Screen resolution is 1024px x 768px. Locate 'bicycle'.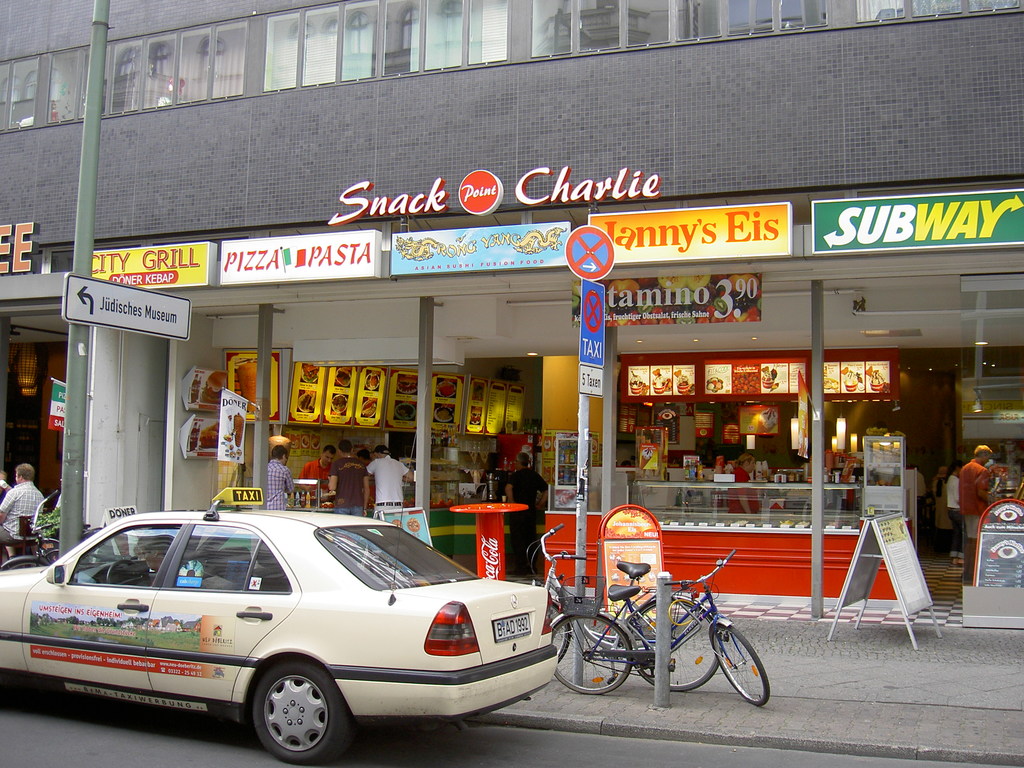
region(0, 489, 94, 568).
